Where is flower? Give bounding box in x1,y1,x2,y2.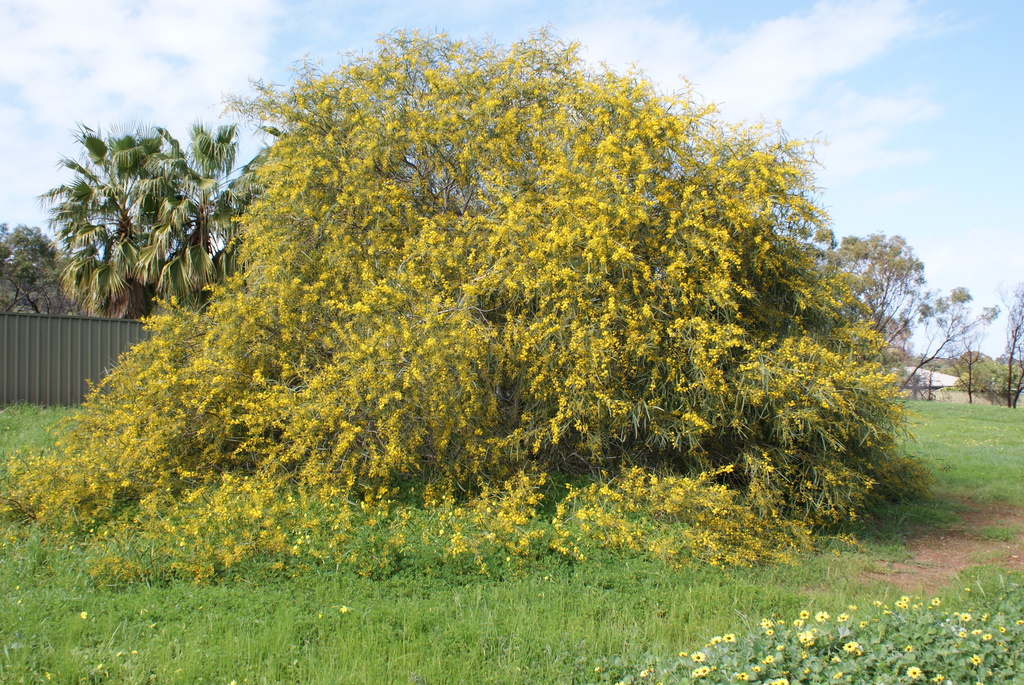
762,622,770,627.
